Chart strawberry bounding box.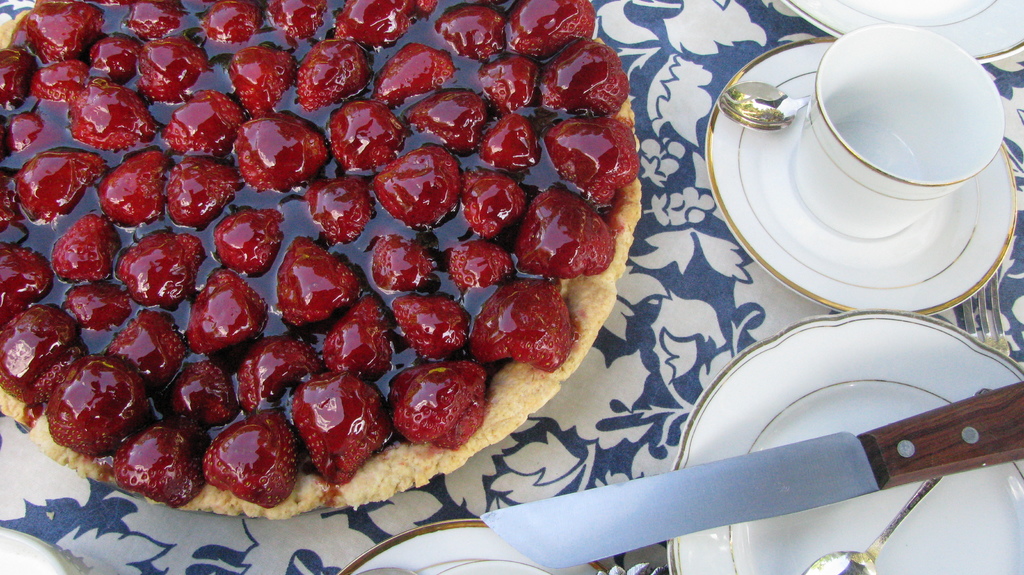
Charted: x1=307, y1=174, x2=373, y2=242.
